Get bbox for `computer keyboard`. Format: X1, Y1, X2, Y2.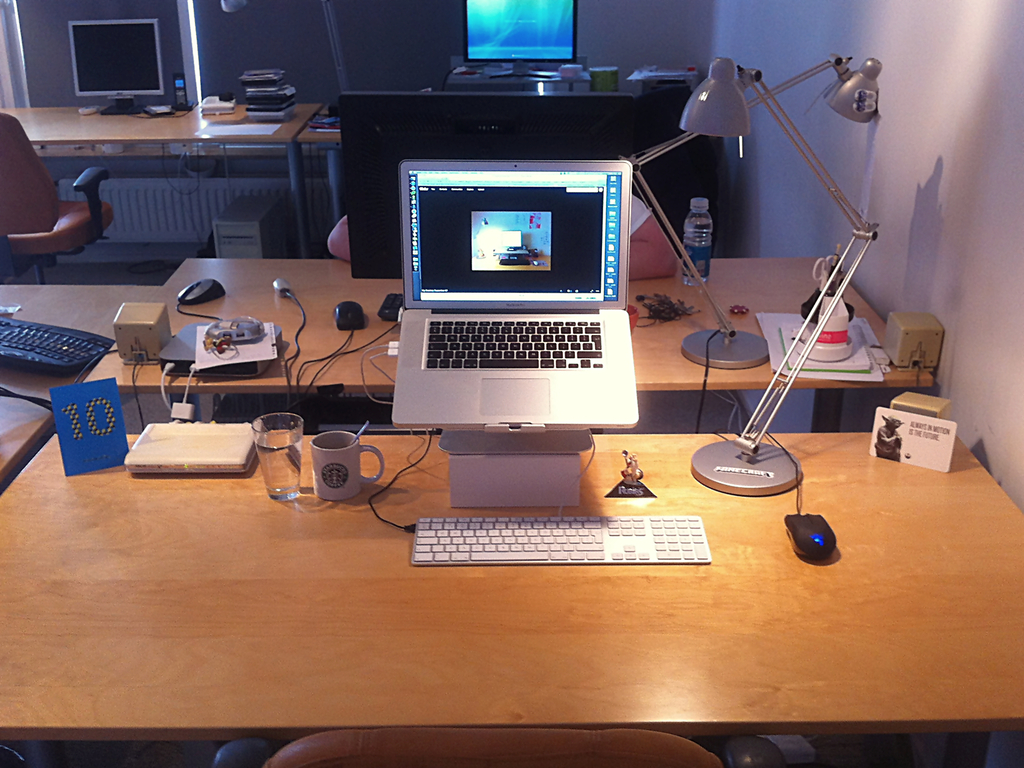
0, 315, 117, 378.
